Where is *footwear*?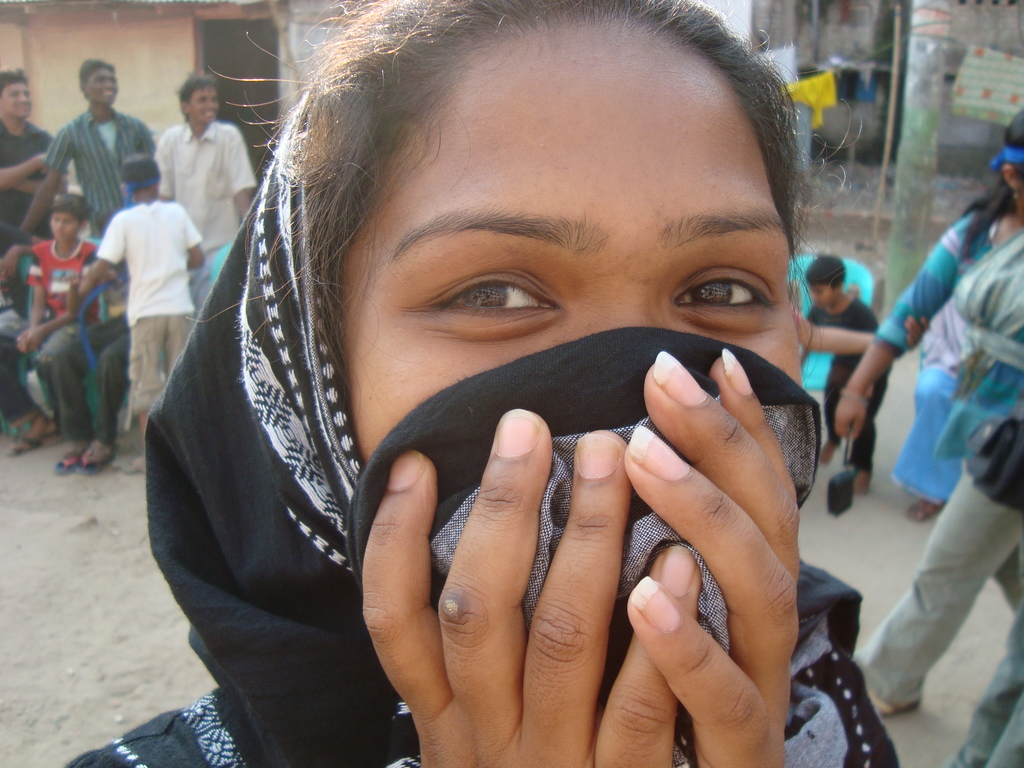
<box>874,687,931,719</box>.
